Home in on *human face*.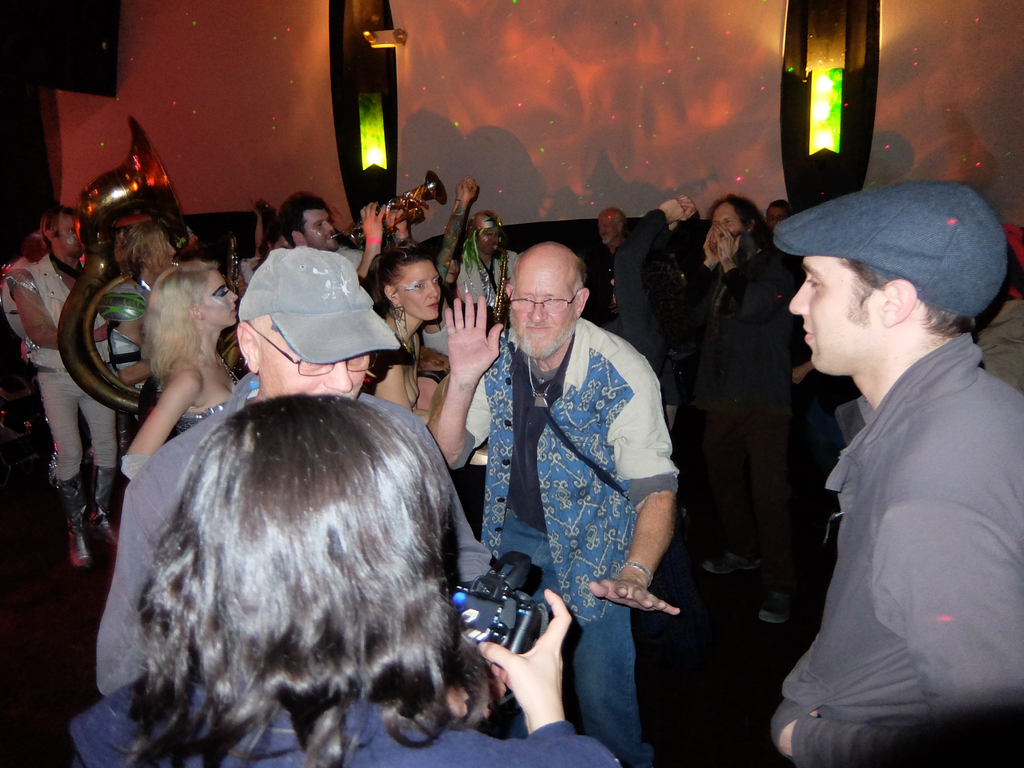
Homed in at 56,212,83,257.
